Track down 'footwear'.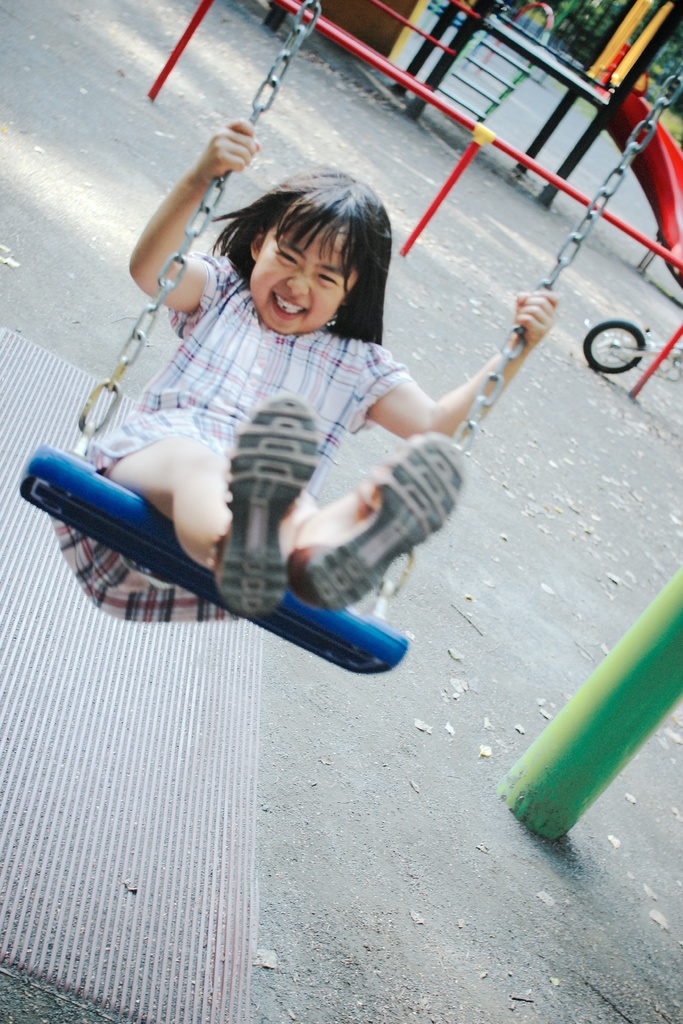
Tracked to 213,392,322,623.
